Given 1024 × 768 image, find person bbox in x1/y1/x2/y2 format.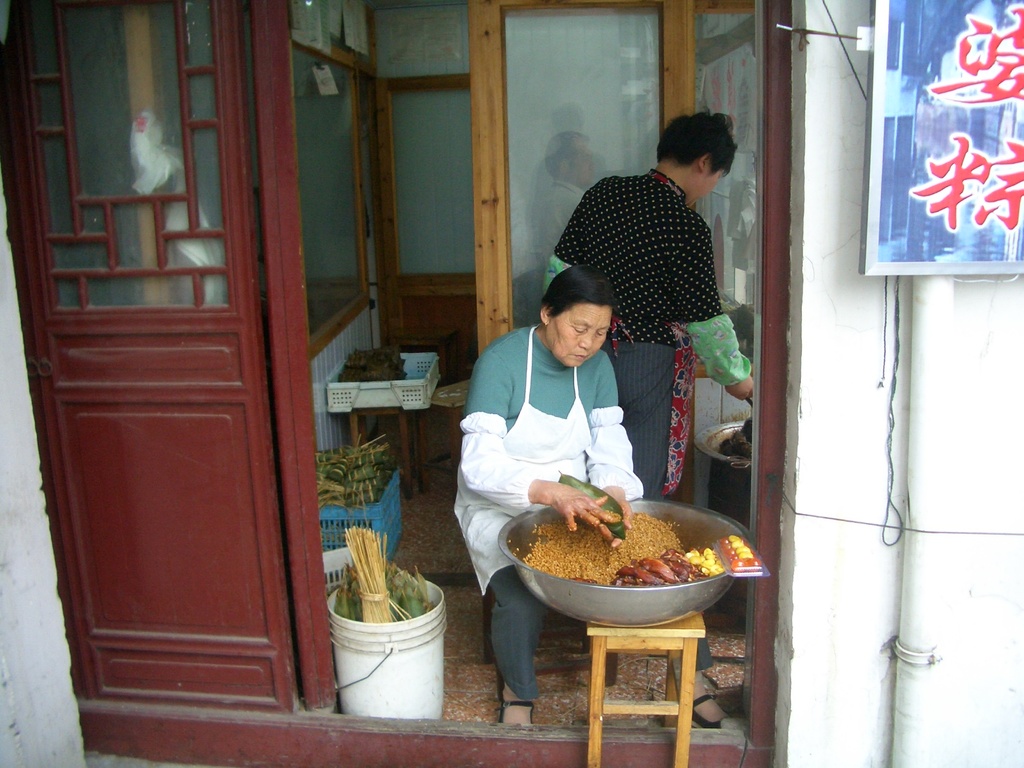
546/117/753/502.
